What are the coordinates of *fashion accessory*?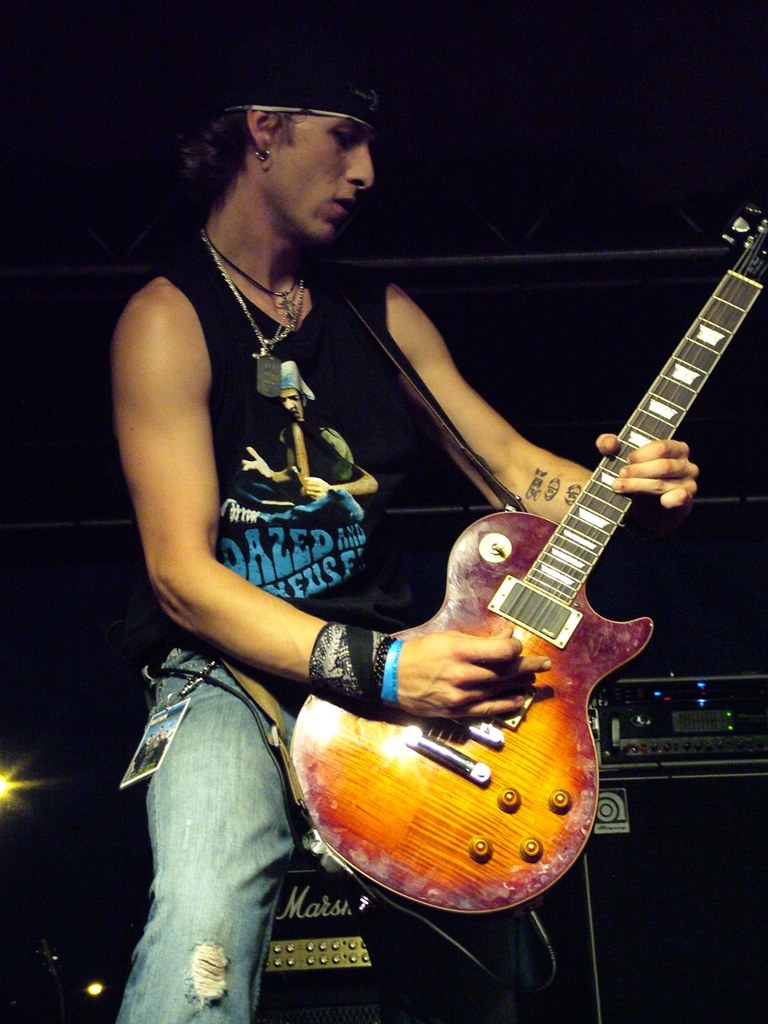
l=225, t=38, r=384, b=132.
